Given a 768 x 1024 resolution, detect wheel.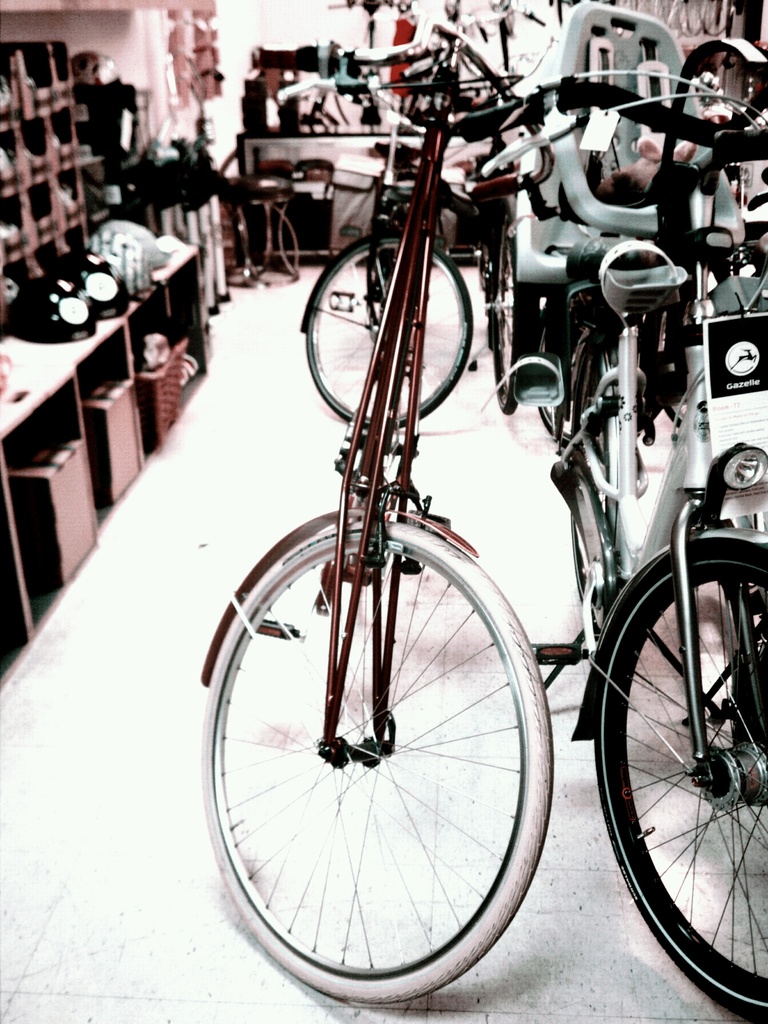
303:228:476:435.
